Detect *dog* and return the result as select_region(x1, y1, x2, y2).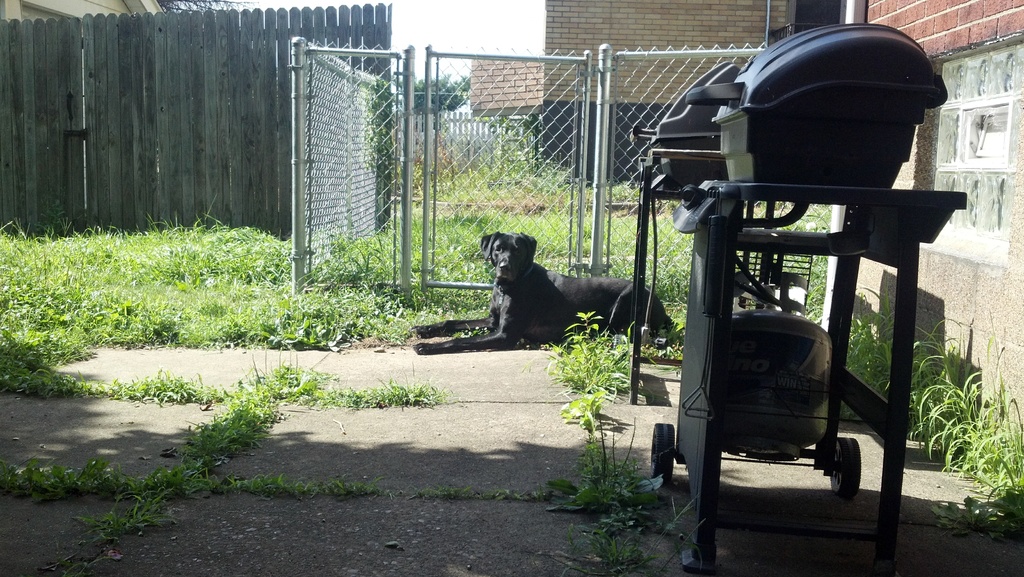
select_region(410, 229, 686, 355).
